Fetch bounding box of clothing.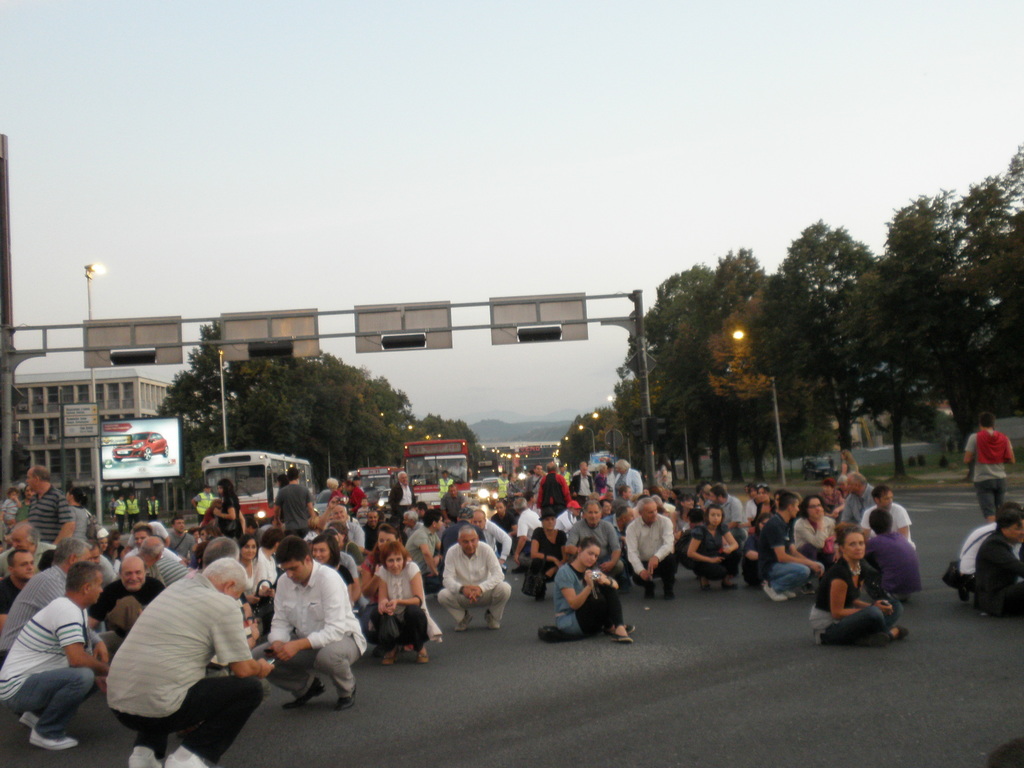
Bbox: 249, 560, 347, 708.
